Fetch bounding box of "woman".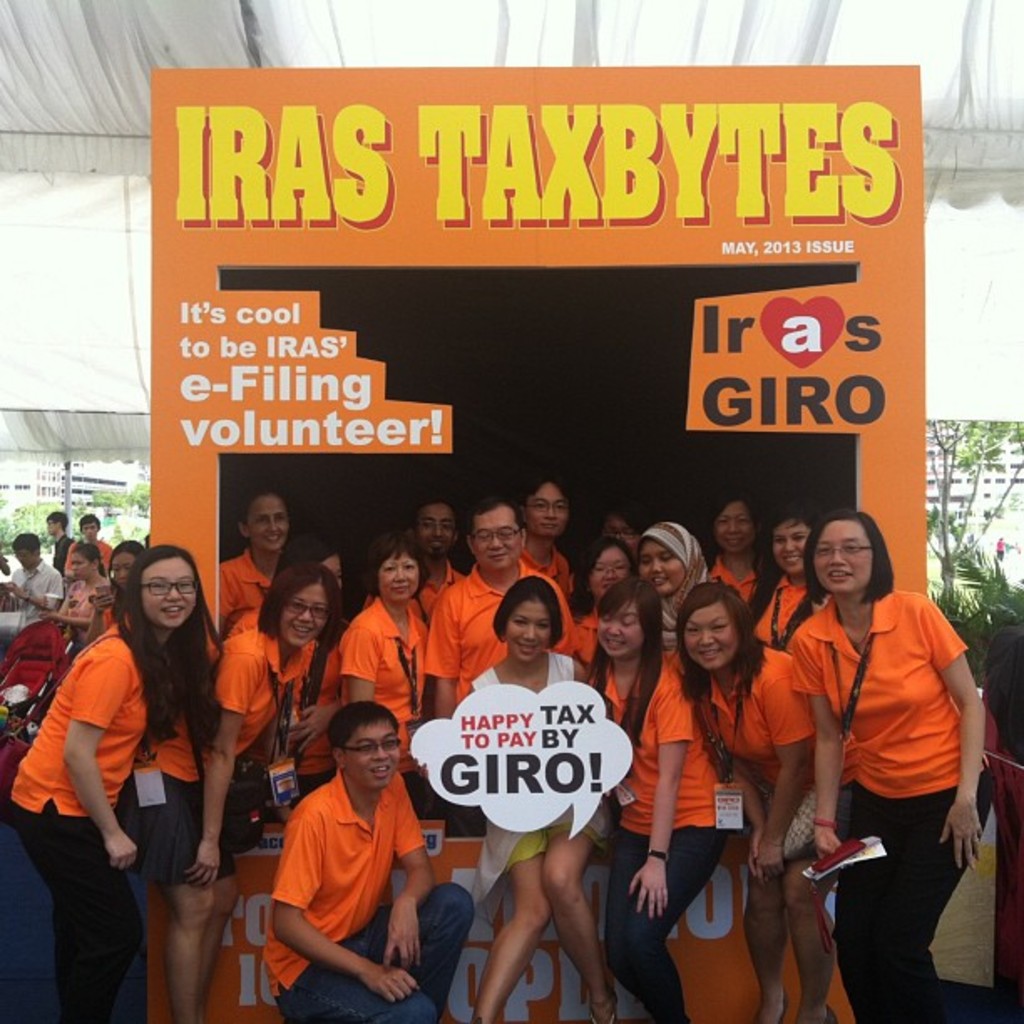
Bbox: l=701, t=490, r=778, b=624.
